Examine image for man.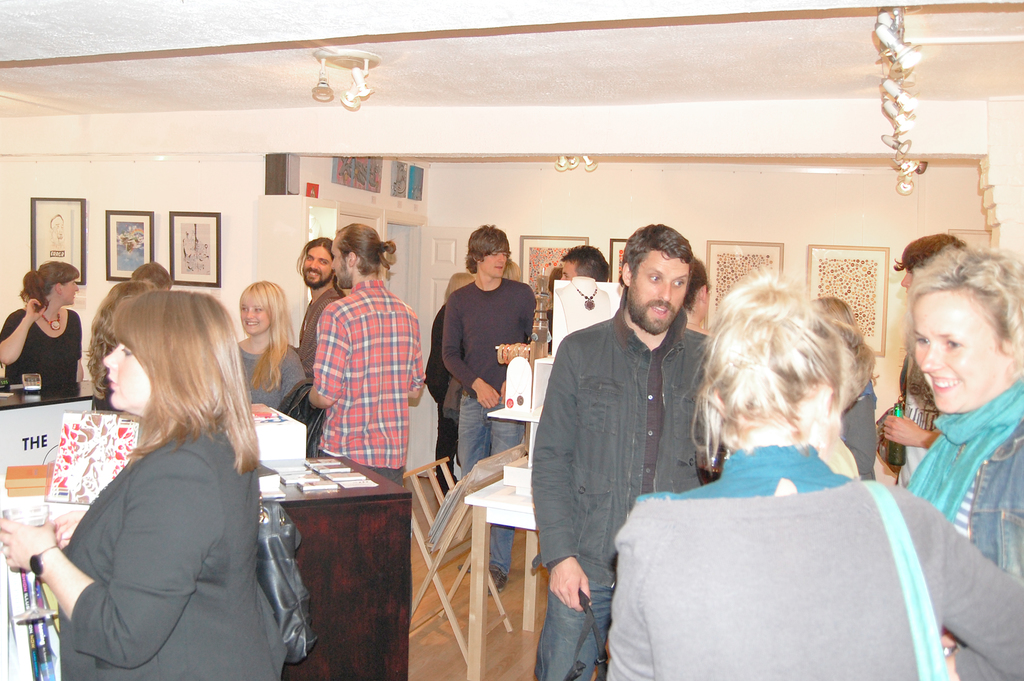
Examination result: {"x1": 866, "y1": 234, "x2": 975, "y2": 500}.
